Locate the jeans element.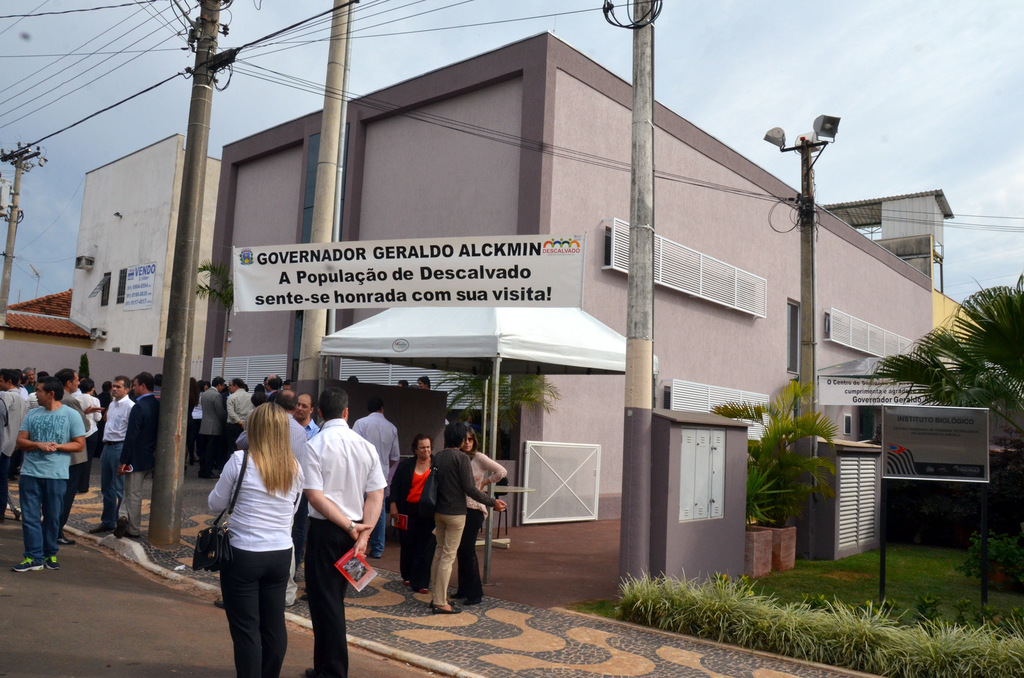
Element bbox: (x1=371, y1=500, x2=386, y2=555).
